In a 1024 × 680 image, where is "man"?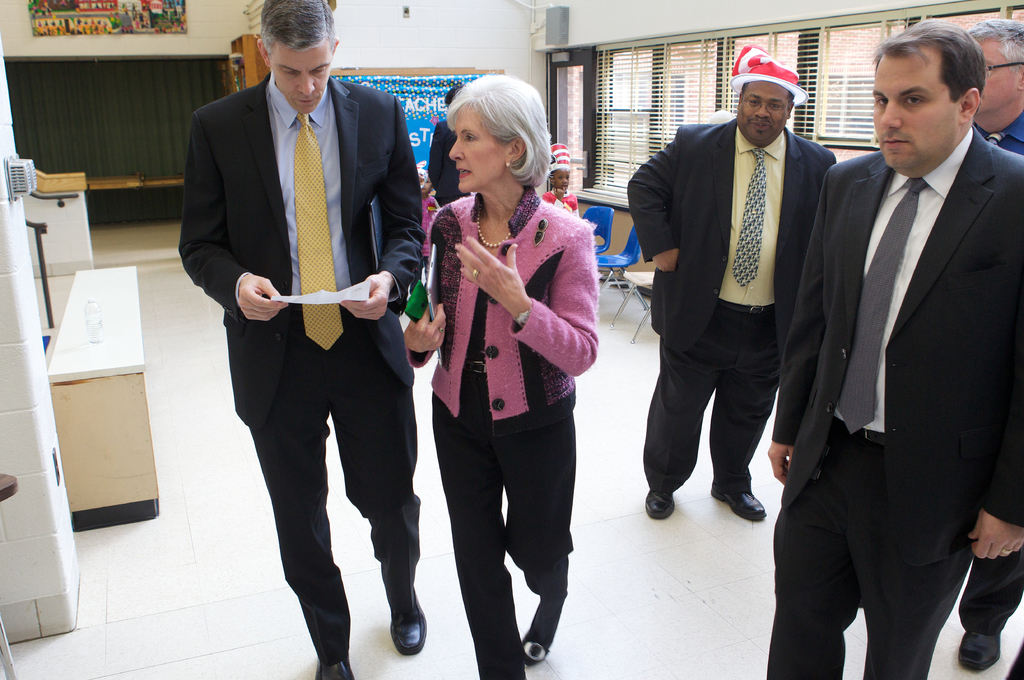
left=967, top=13, right=1023, bottom=675.
